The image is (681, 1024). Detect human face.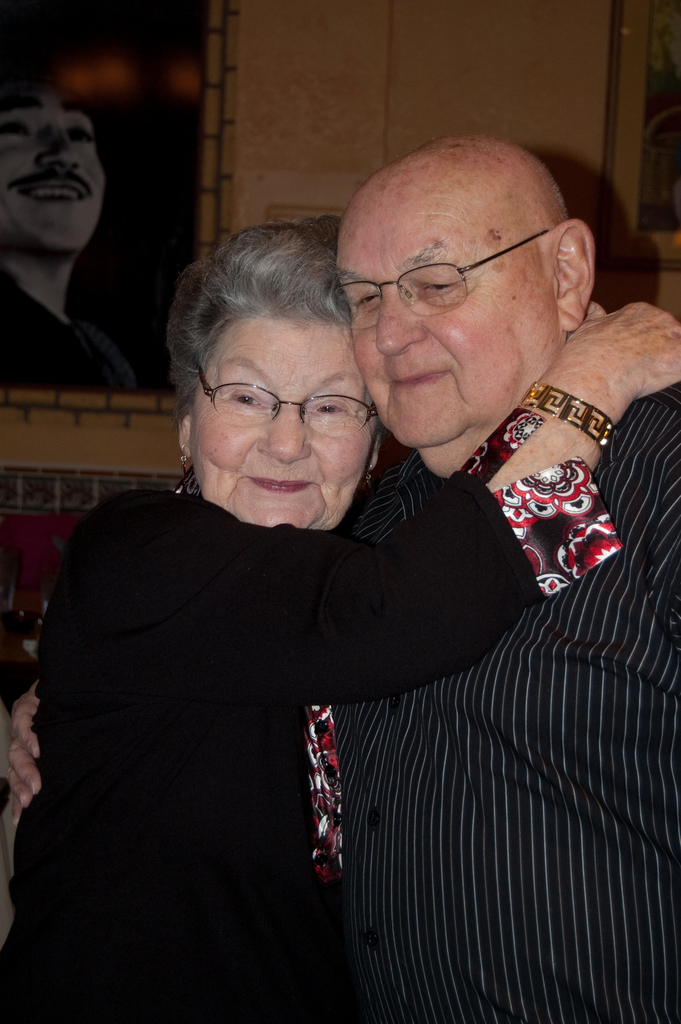
Detection: select_region(335, 190, 559, 451).
